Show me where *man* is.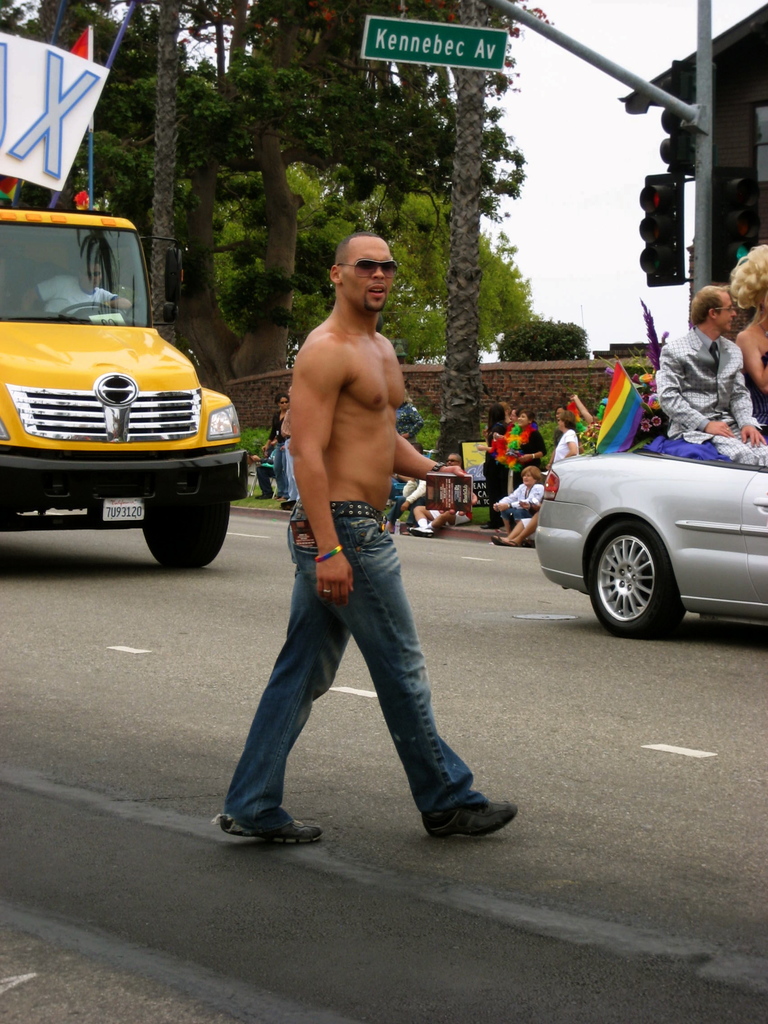
*man* is at locate(15, 250, 130, 322).
